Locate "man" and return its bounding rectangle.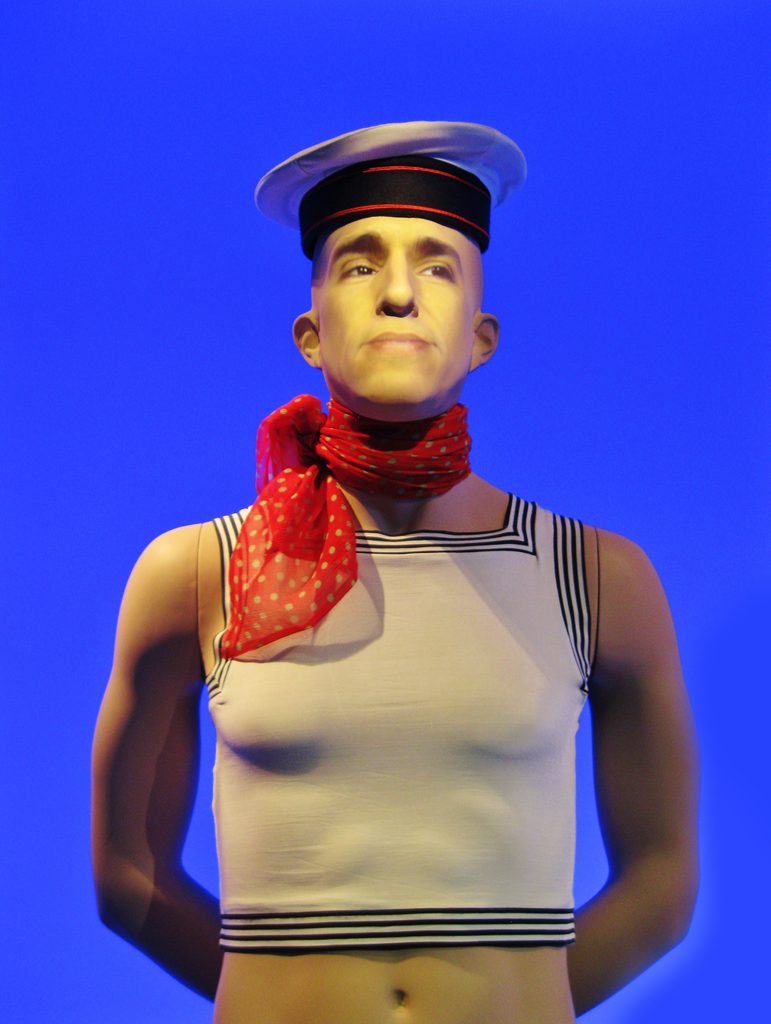
<region>93, 111, 693, 1012</region>.
